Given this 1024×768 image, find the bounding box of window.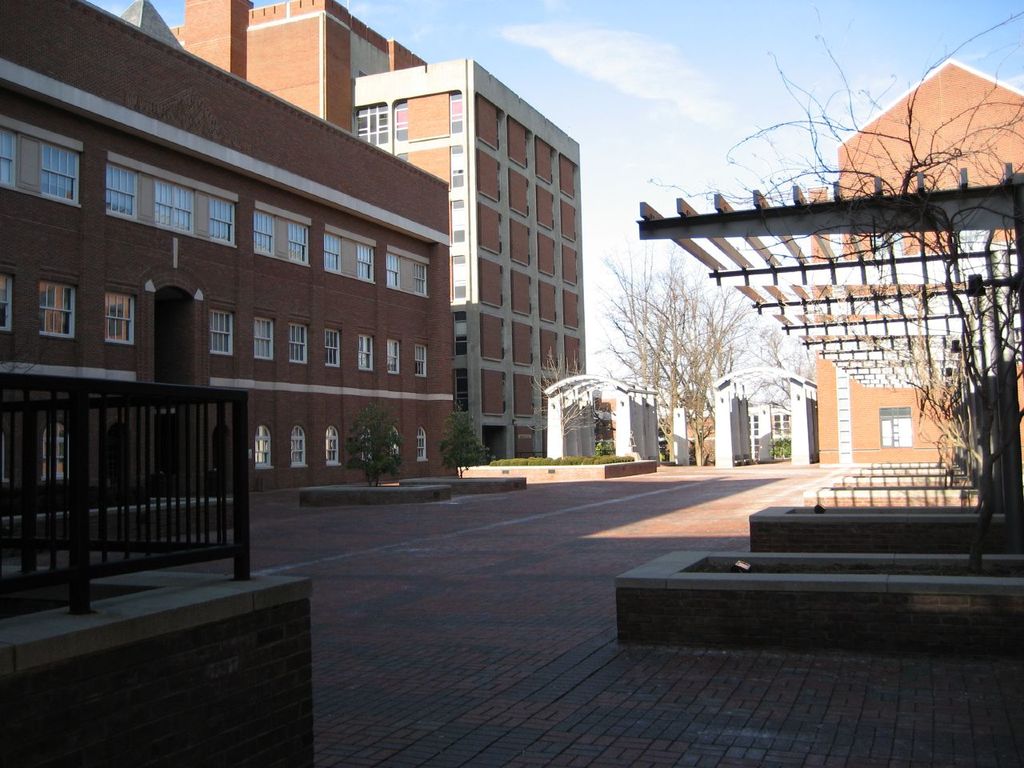
355/338/371/373.
